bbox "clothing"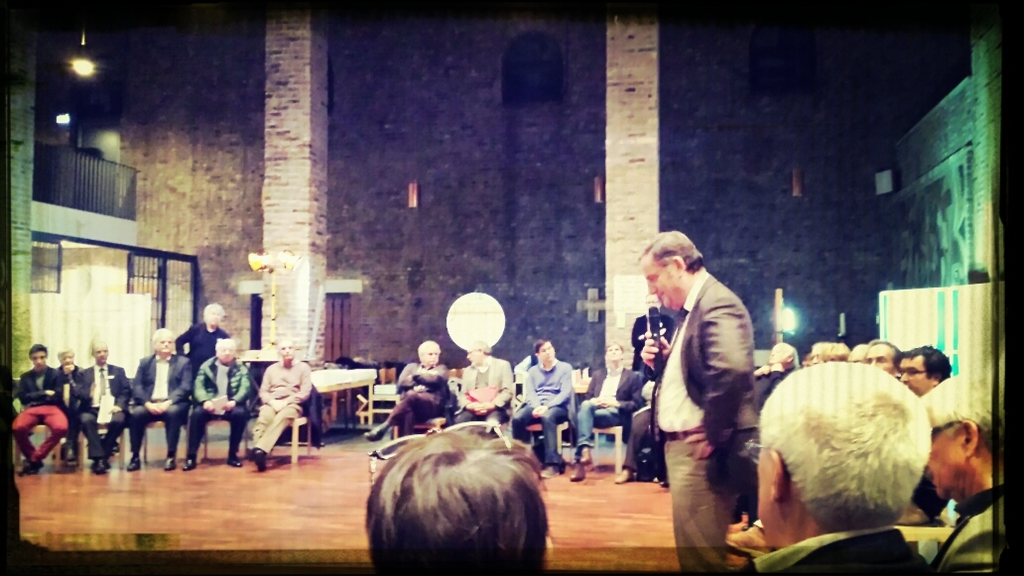
rect(128, 352, 192, 453)
